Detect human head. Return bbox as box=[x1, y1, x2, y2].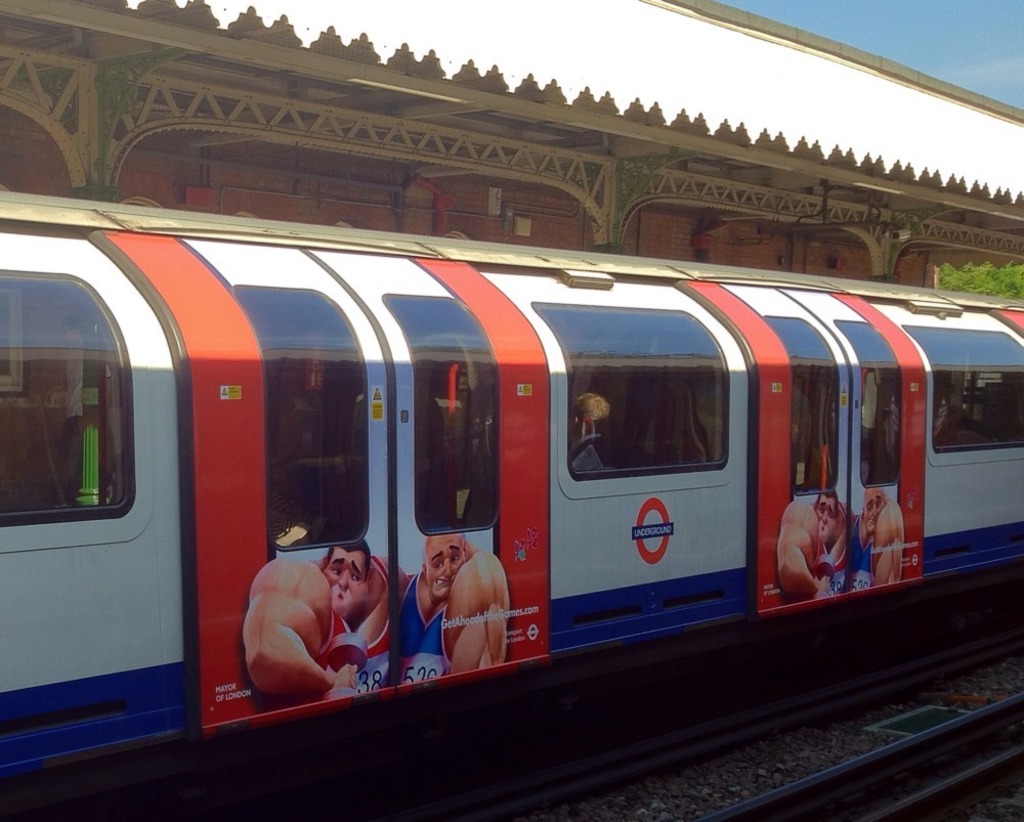
box=[859, 490, 889, 532].
